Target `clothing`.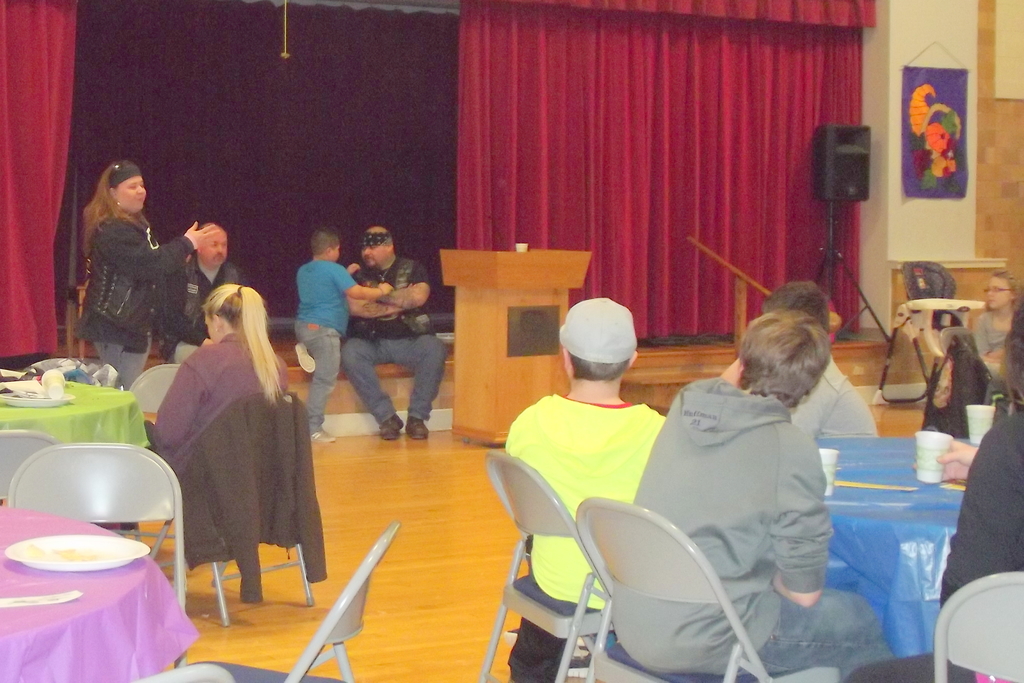
Target region: 937 406 1023 682.
